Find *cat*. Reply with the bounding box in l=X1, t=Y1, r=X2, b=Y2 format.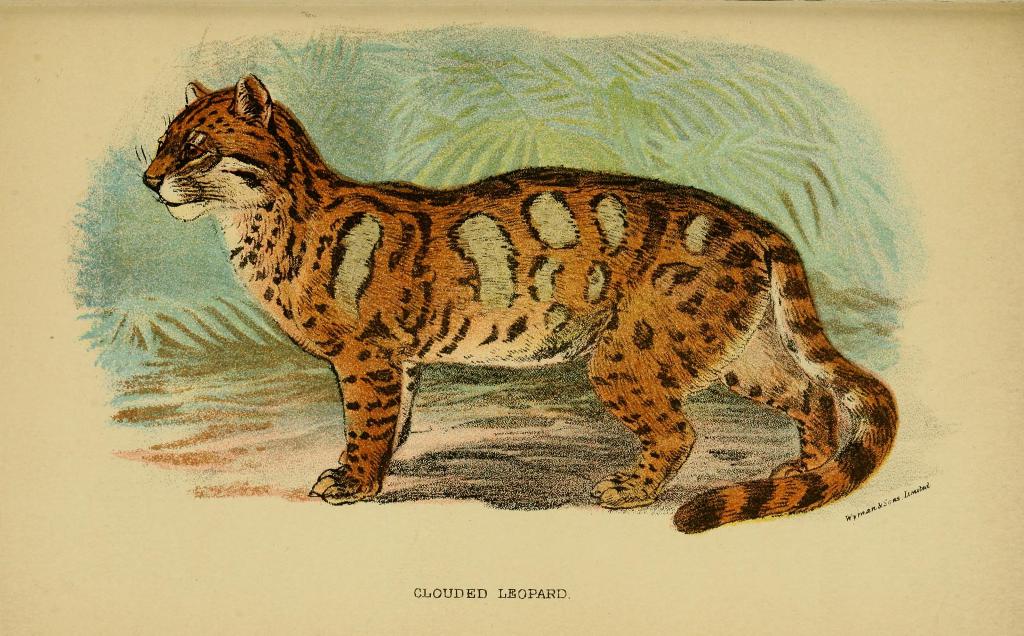
l=138, t=79, r=903, b=534.
